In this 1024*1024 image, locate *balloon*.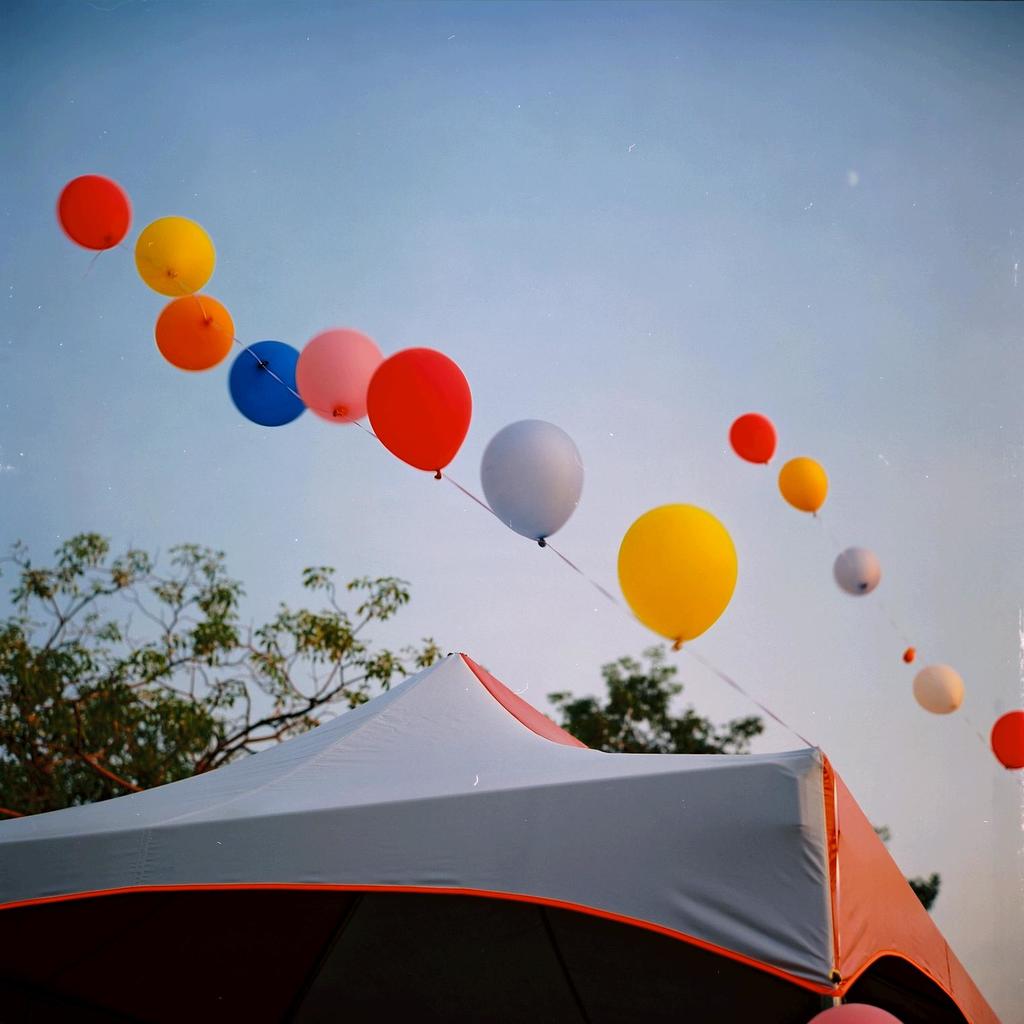
Bounding box: detection(779, 457, 830, 514).
